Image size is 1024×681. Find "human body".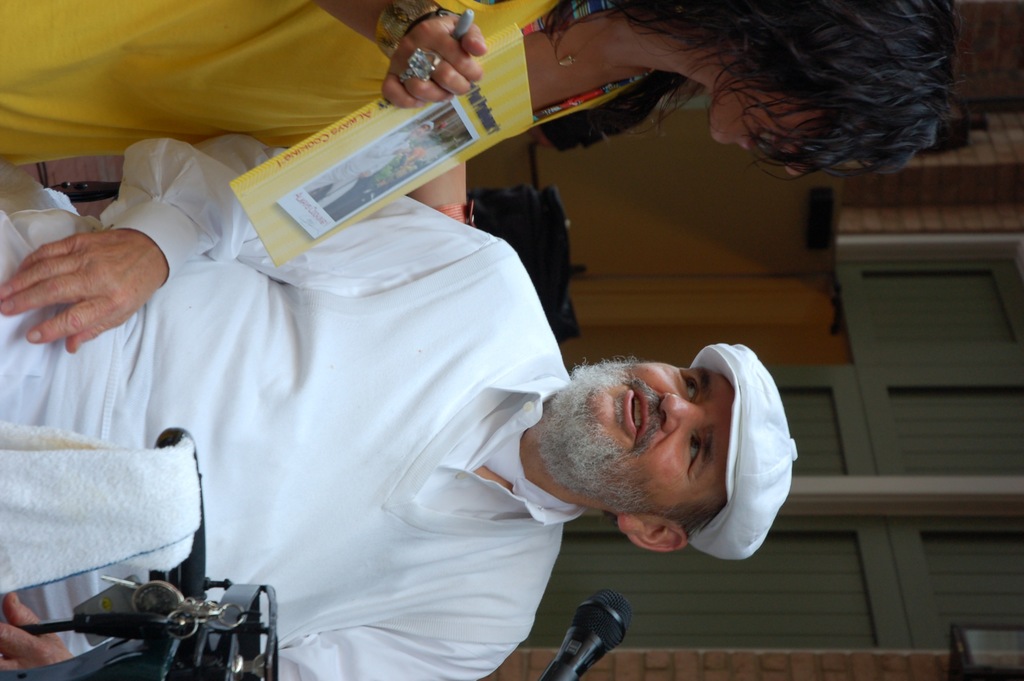
crop(0, 0, 648, 226).
